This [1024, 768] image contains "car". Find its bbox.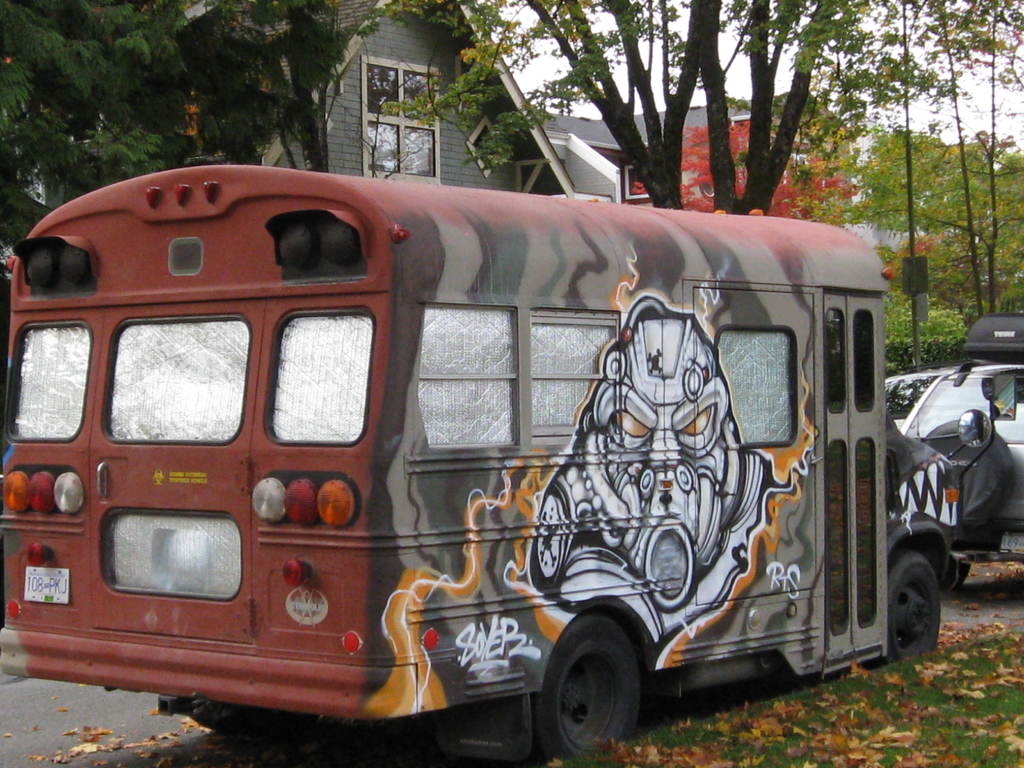
detection(887, 360, 970, 433).
